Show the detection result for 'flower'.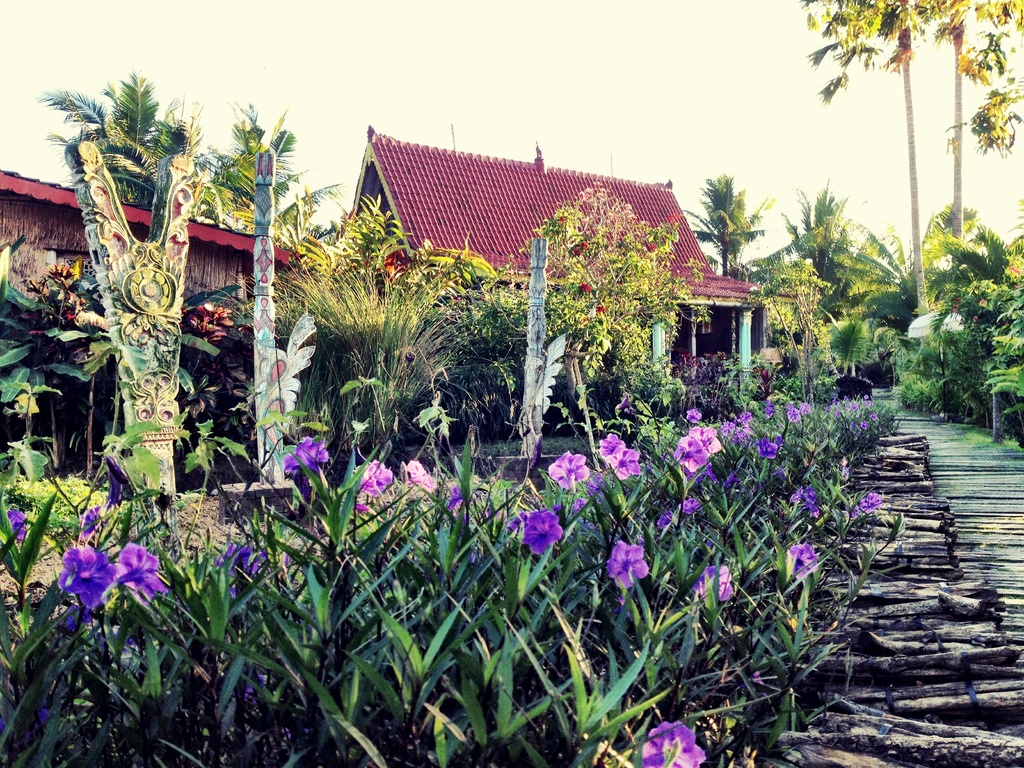
box=[596, 431, 625, 455].
